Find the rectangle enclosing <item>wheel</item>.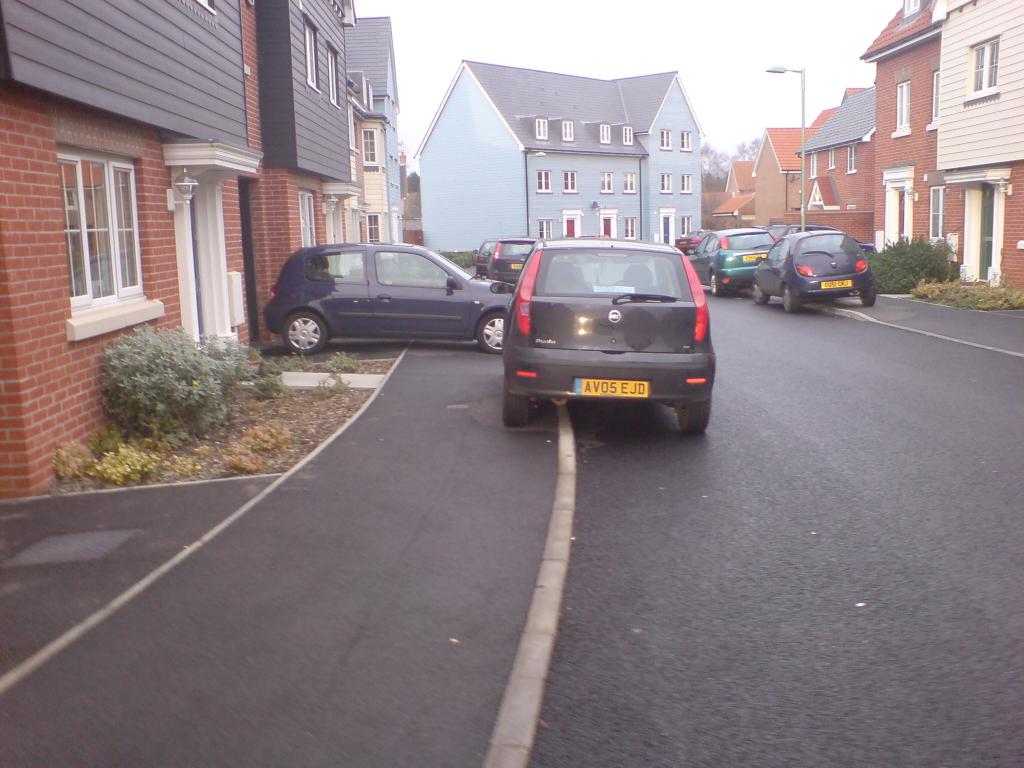
rect(858, 285, 881, 308).
